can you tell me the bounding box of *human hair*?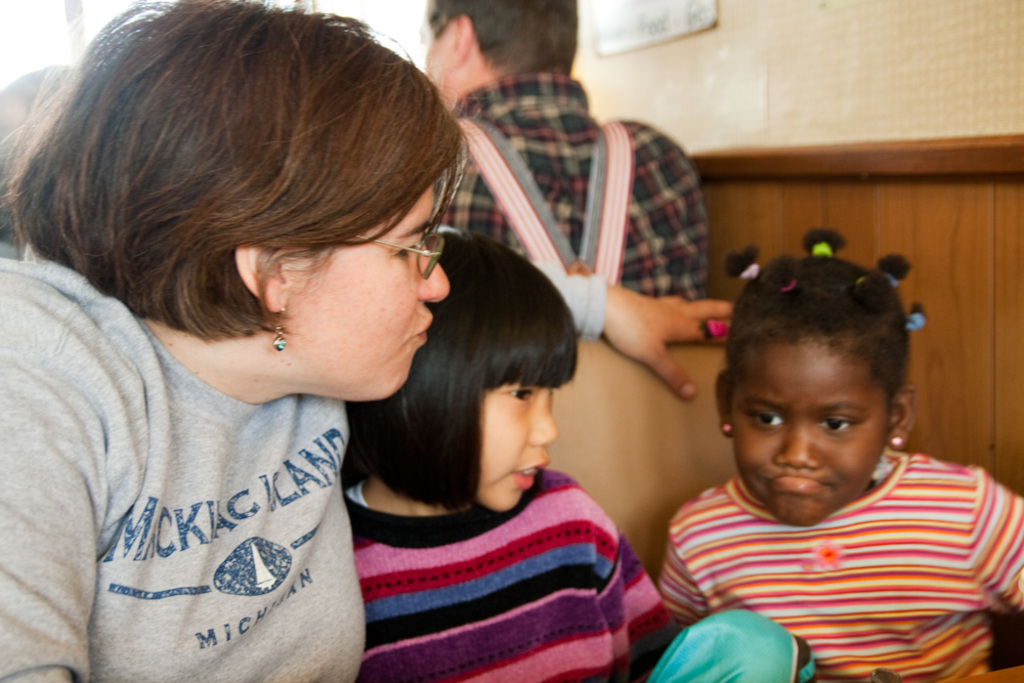
354:237:597:513.
